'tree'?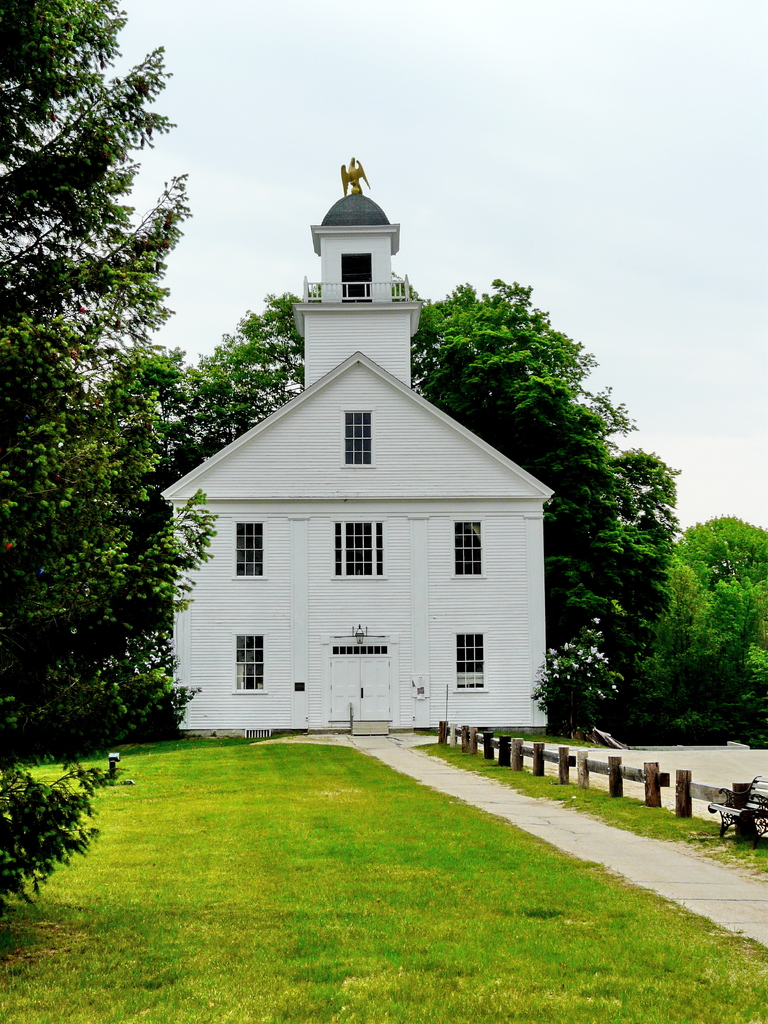
[8, 30, 206, 841]
